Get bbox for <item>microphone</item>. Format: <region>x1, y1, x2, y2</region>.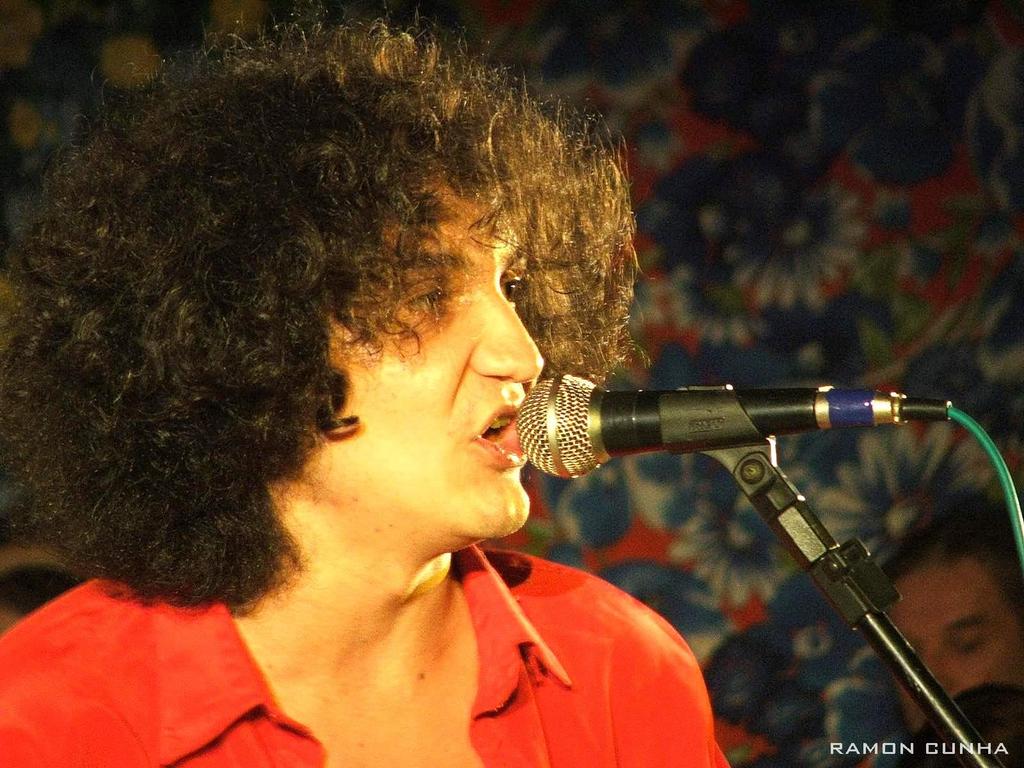
<region>508, 369, 959, 482</region>.
